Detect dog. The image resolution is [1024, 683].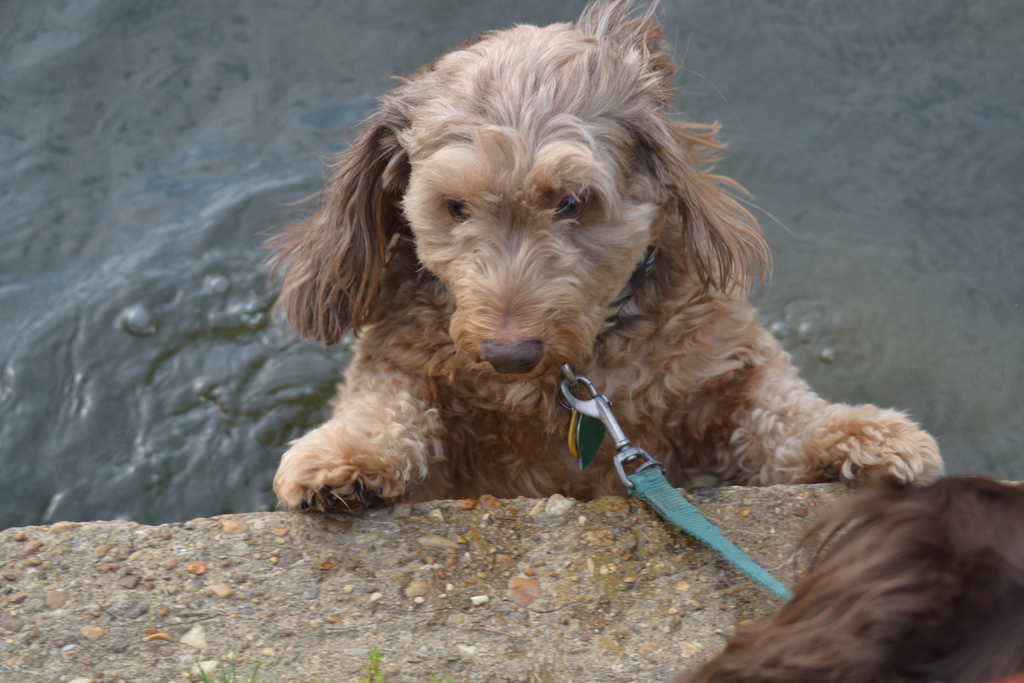
pyautogui.locateOnScreen(264, 0, 950, 527).
